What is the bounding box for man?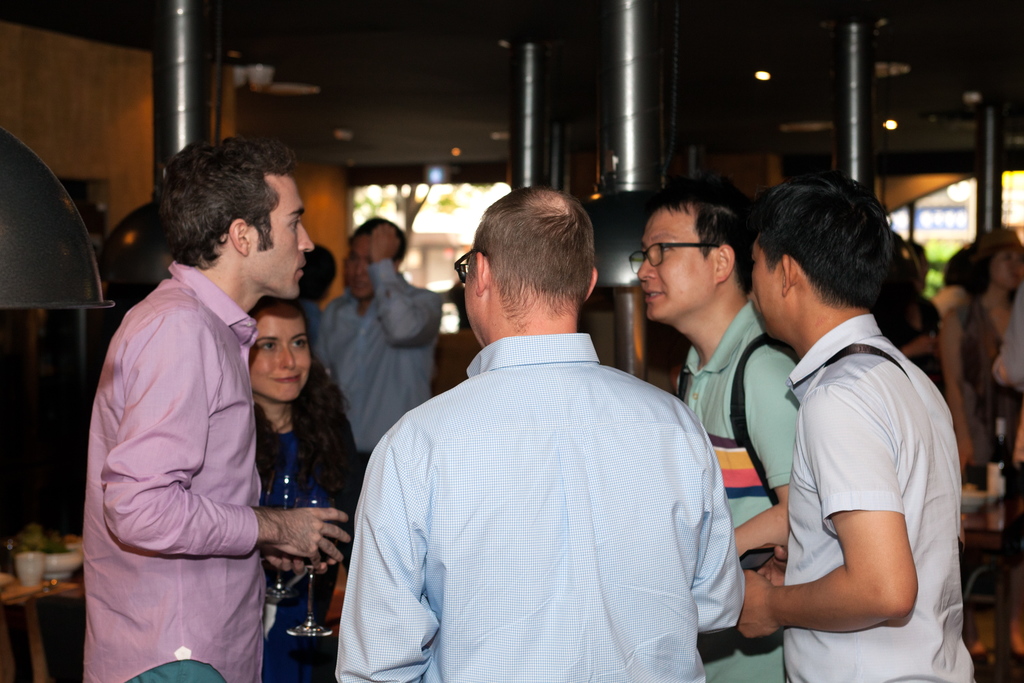
85,128,351,682.
